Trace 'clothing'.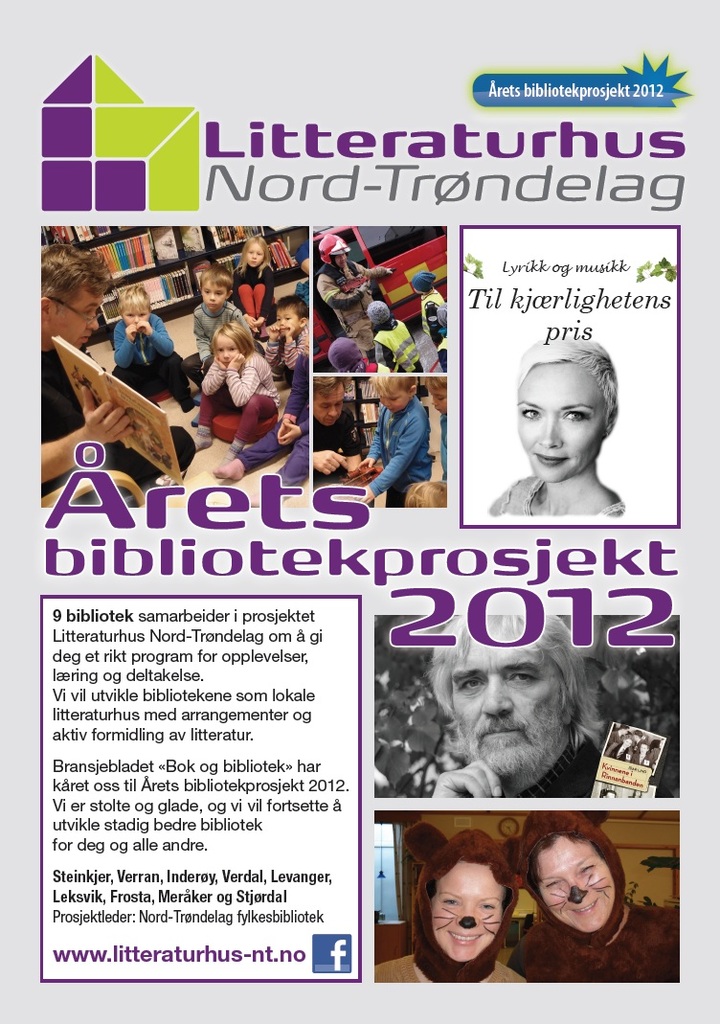
Traced to l=306, t=258, r=383, b=348.
